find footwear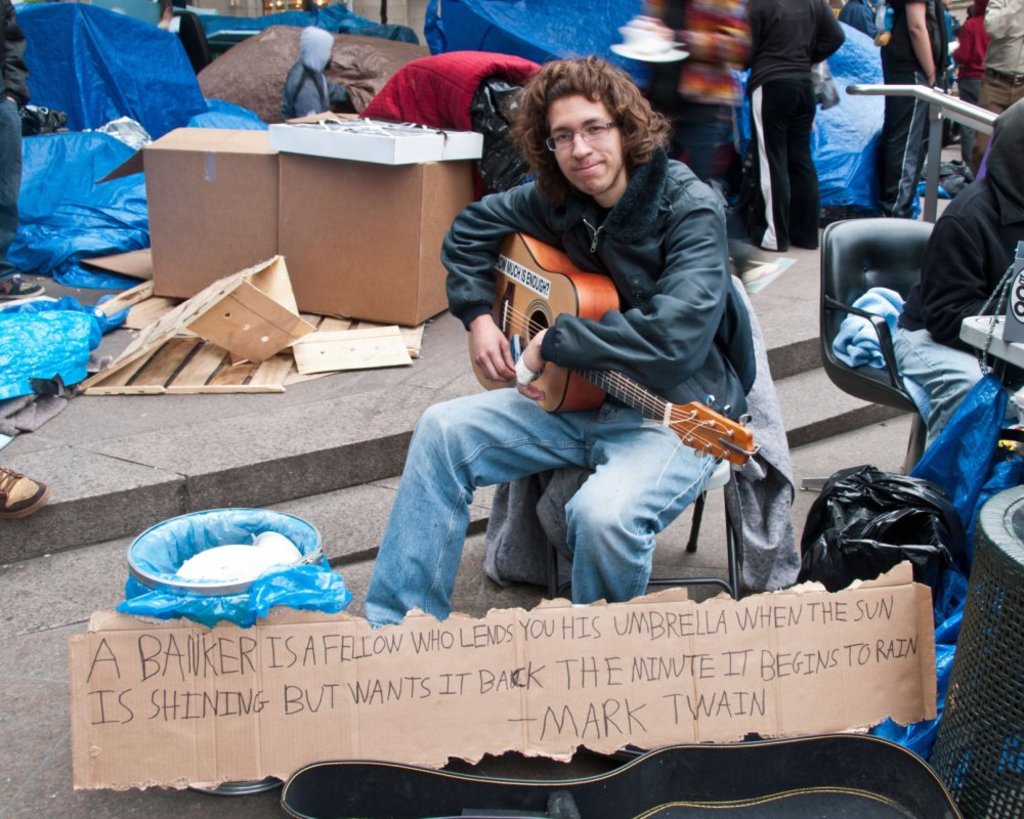
<bbox>0, 466, 45, 516</bbox>
